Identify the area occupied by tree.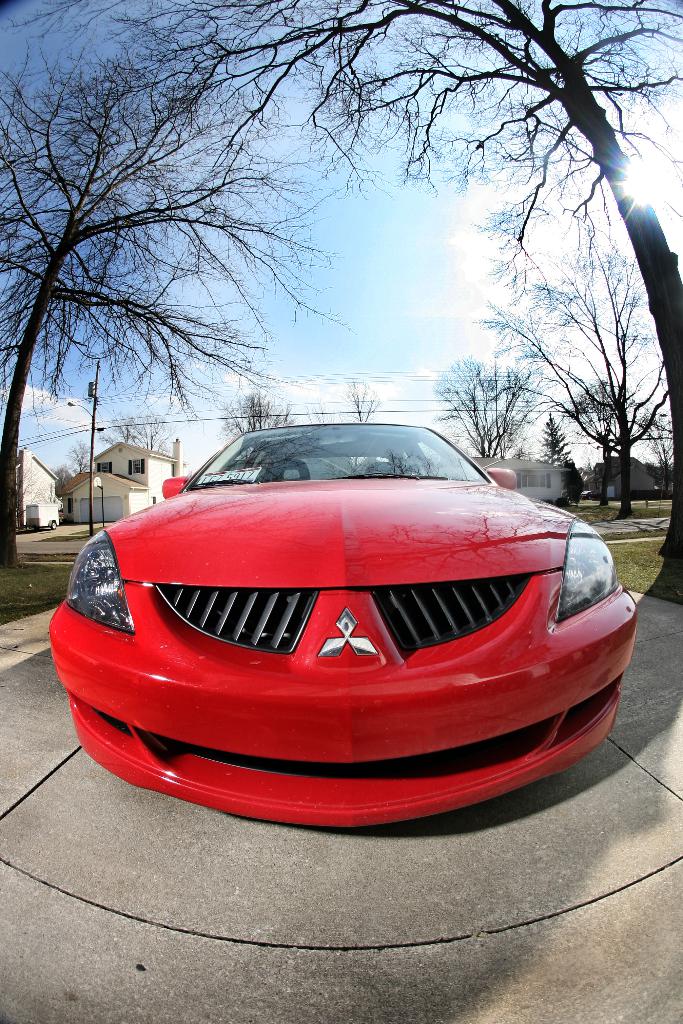
Area: 269, 0, 680, 602.
